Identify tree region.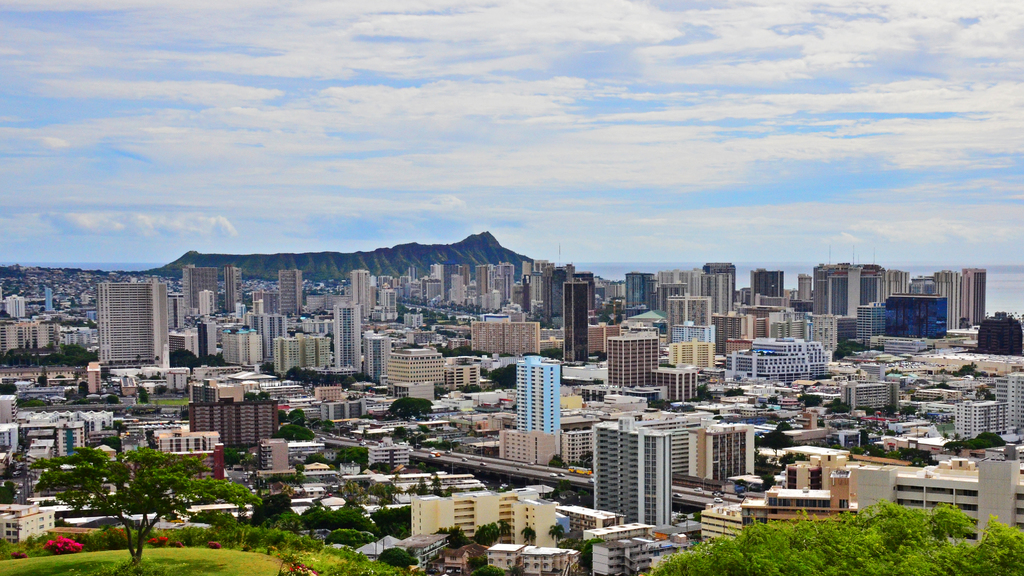
Region: box(387, 397, 435, 420).
